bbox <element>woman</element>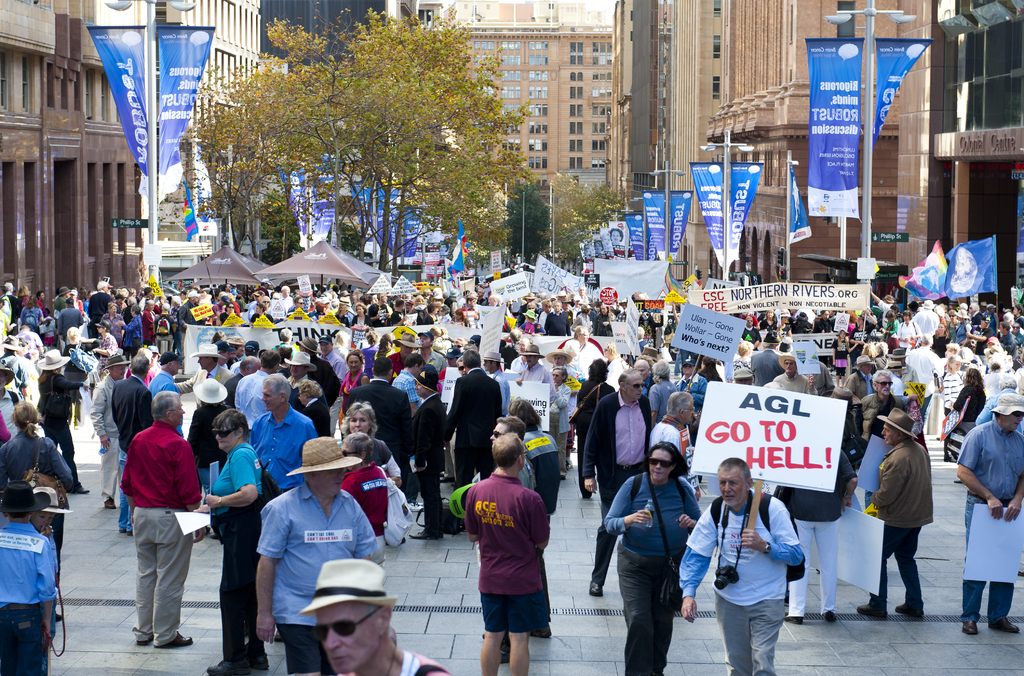
x1=361, y1=329, x2=381, y2=379
